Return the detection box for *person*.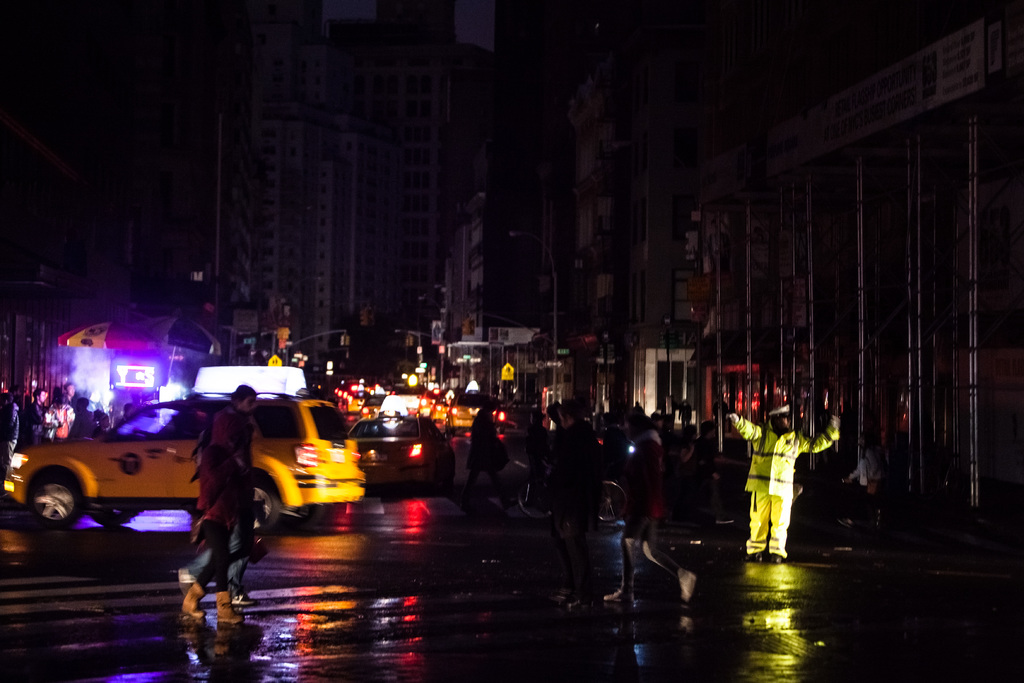
l=598, t=413, r=698, b=603.
